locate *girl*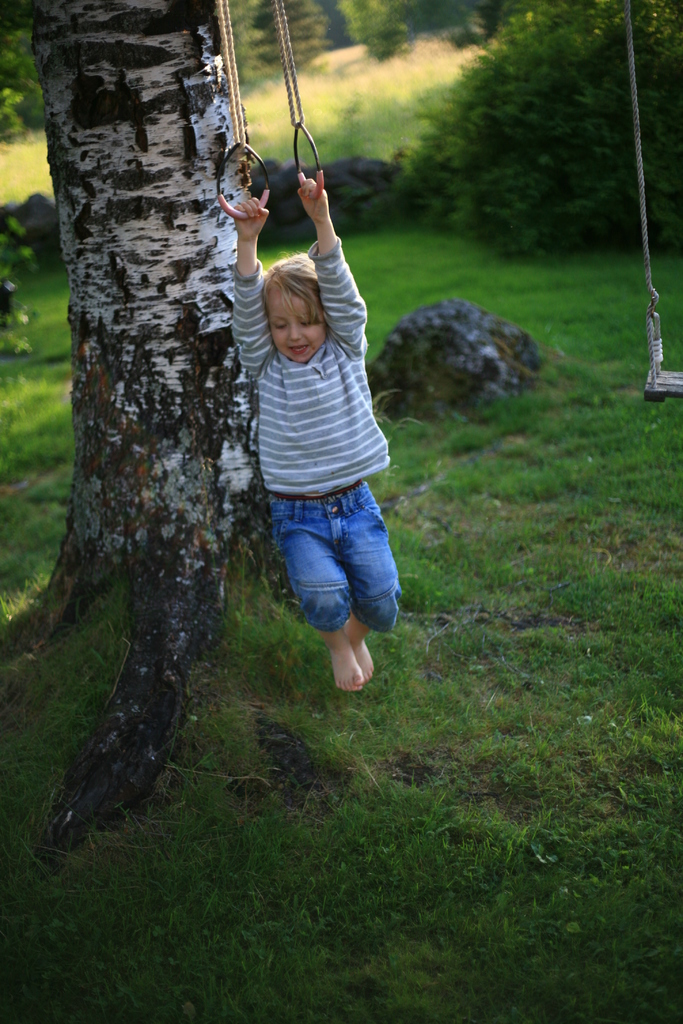
229,178,403,694
